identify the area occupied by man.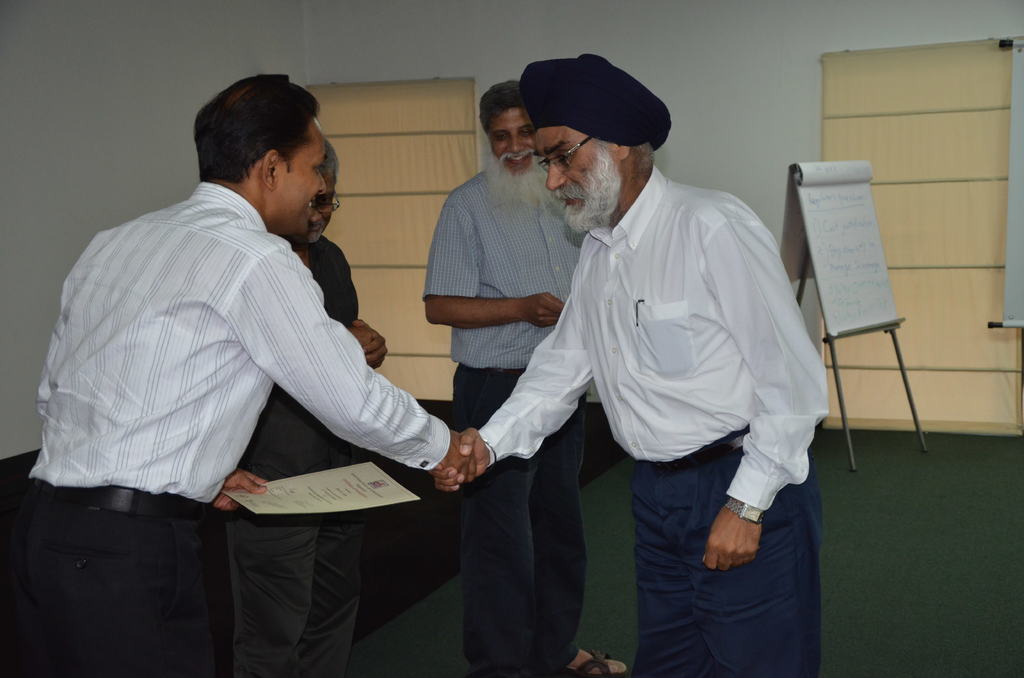
Area: {"x1": 14, "y1": 69, "x2": 480, "y2": 677}.
